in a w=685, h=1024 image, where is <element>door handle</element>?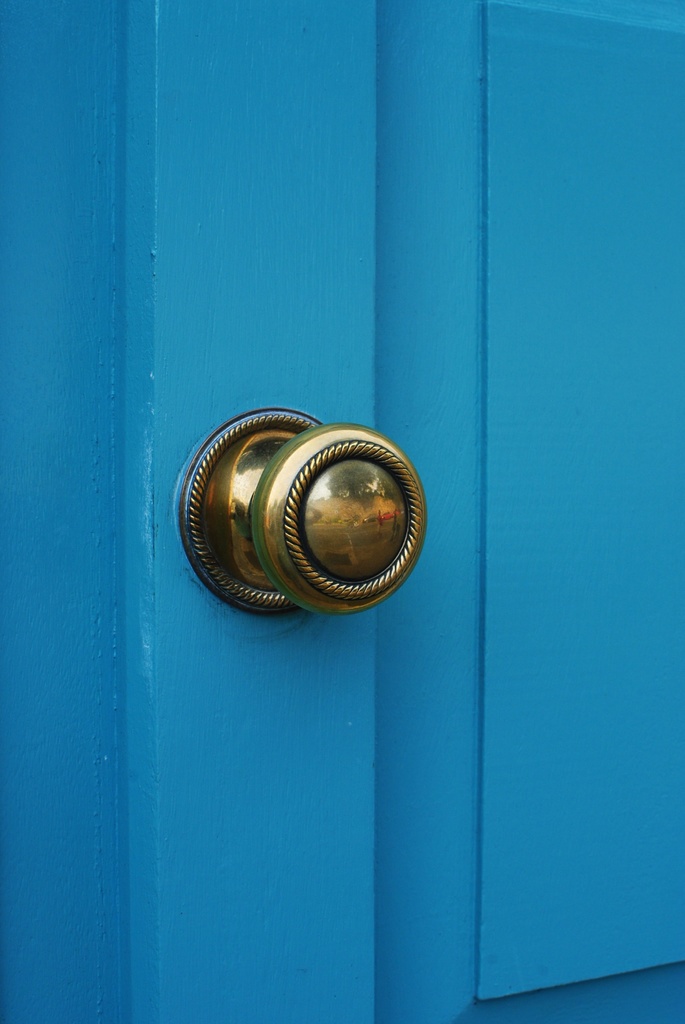
(left=181, top=403, right=426, bottom=619).
